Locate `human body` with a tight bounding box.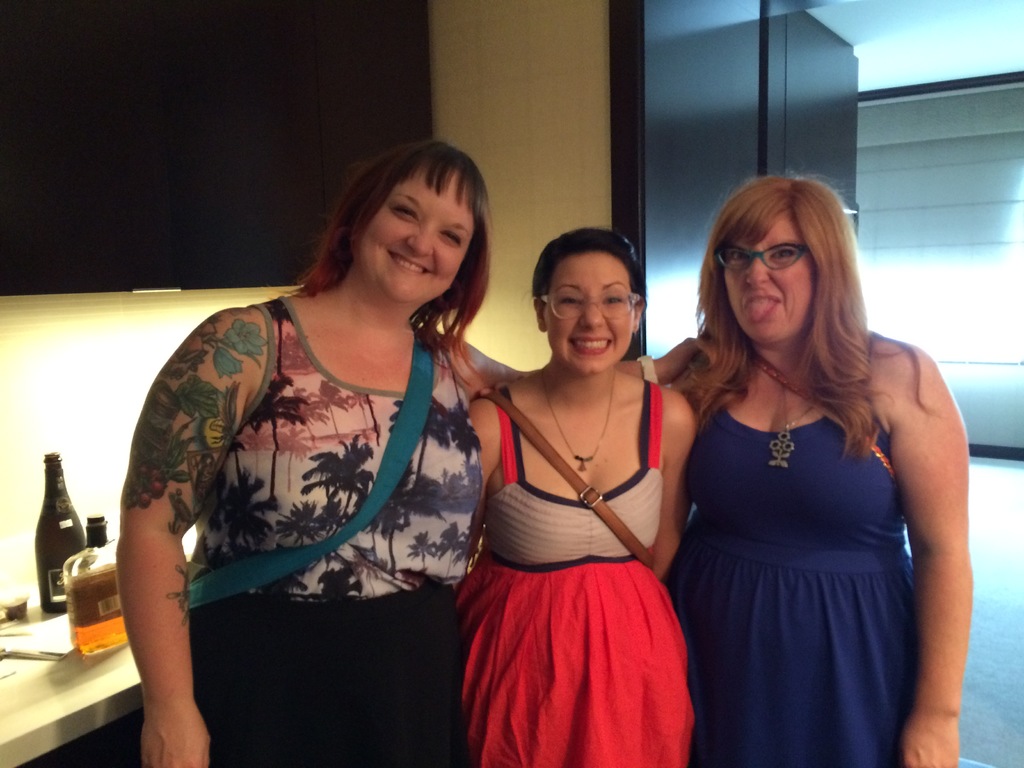
112 135 705 767.
